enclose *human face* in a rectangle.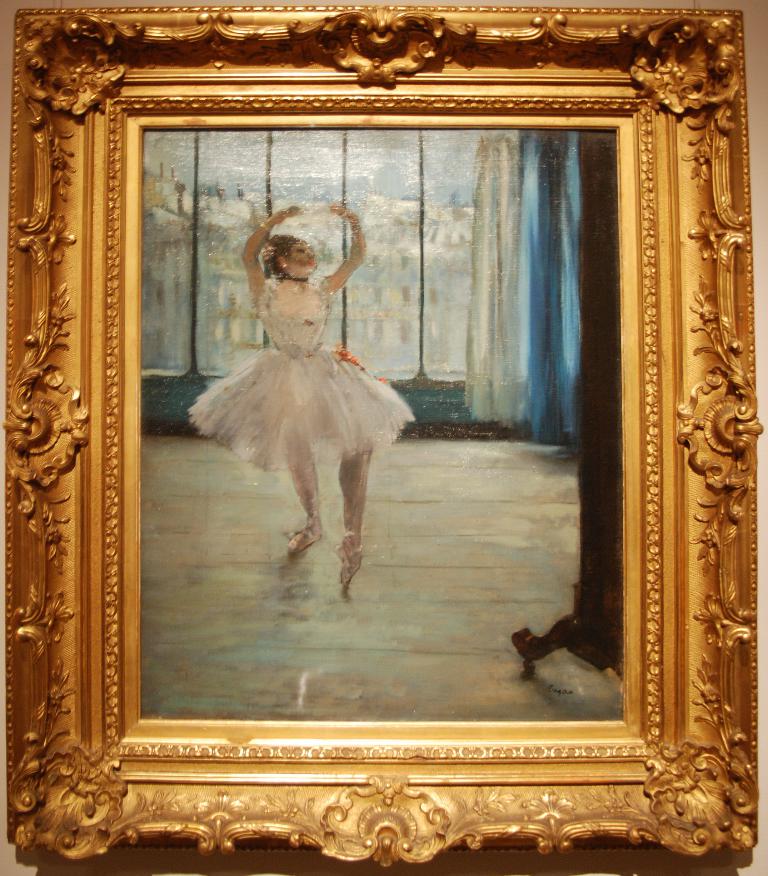
(293,240,318,269).
